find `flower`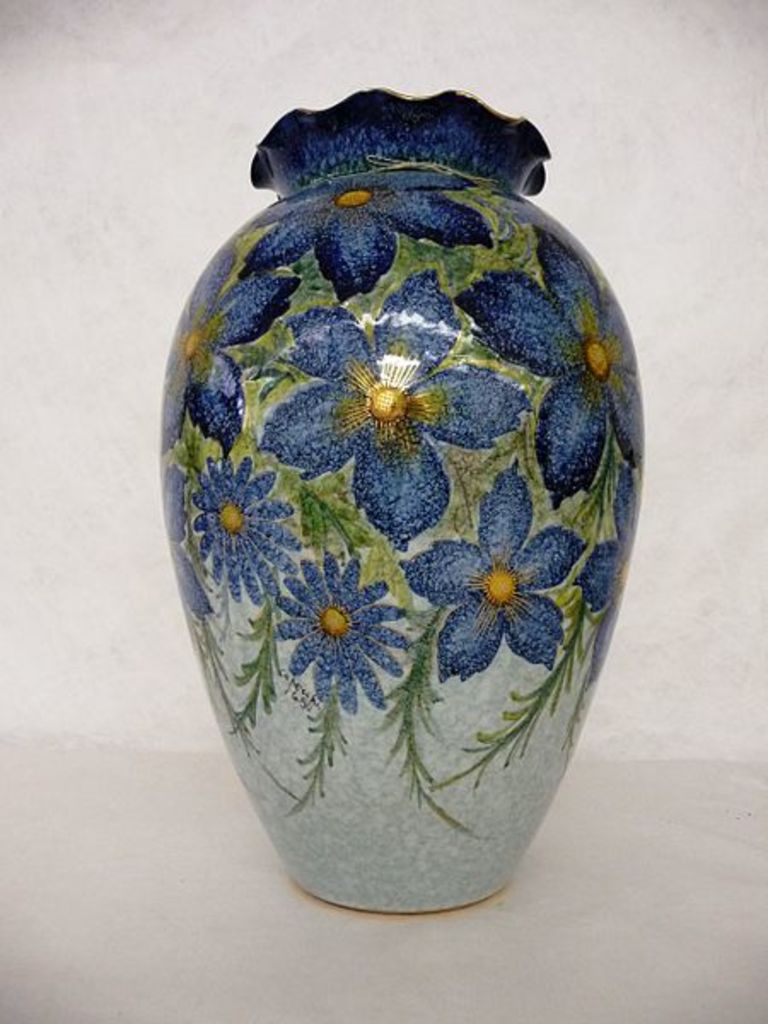
crop(154, 442, 198, 625)
